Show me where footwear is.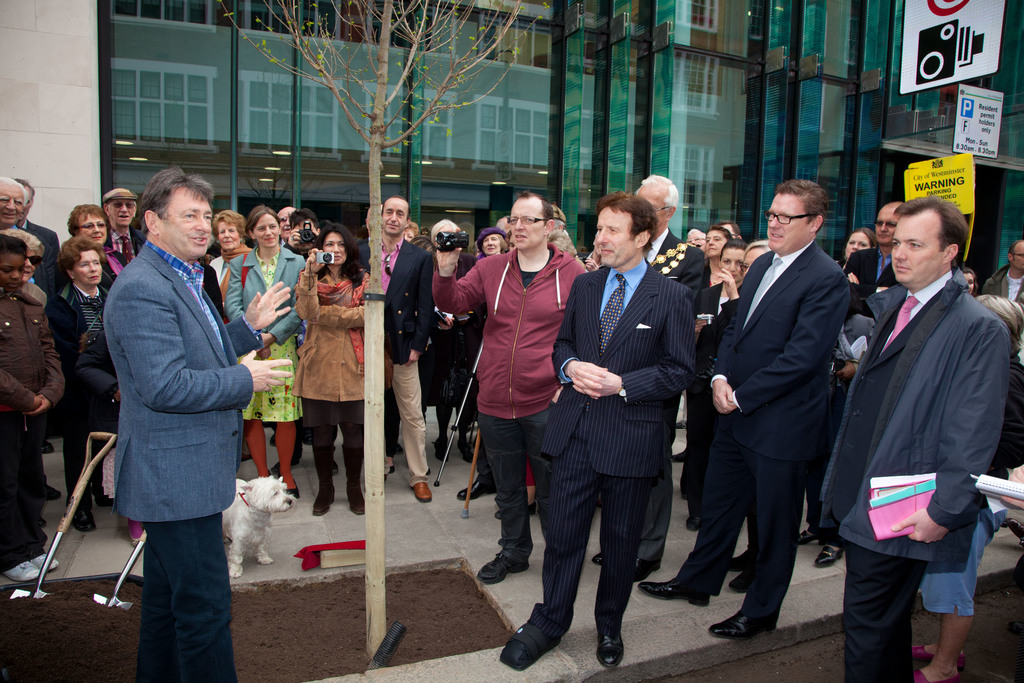
footwear is at (595, 555, 601, 563).
